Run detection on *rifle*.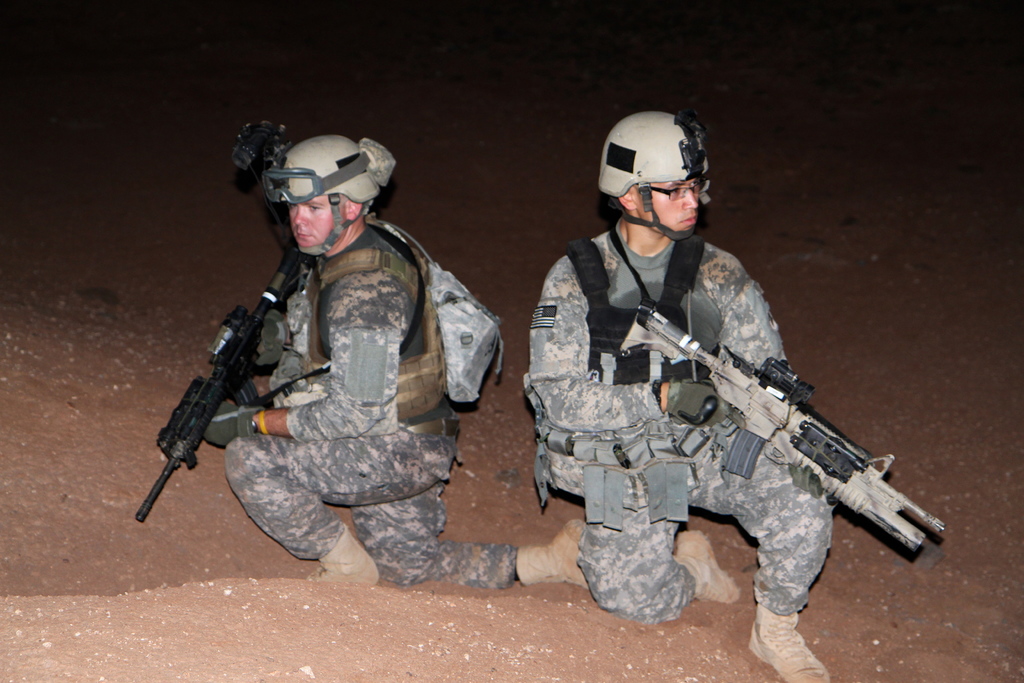
Result: {"left": 630, "top": 304, "right": 948, "bottom": 554}.
